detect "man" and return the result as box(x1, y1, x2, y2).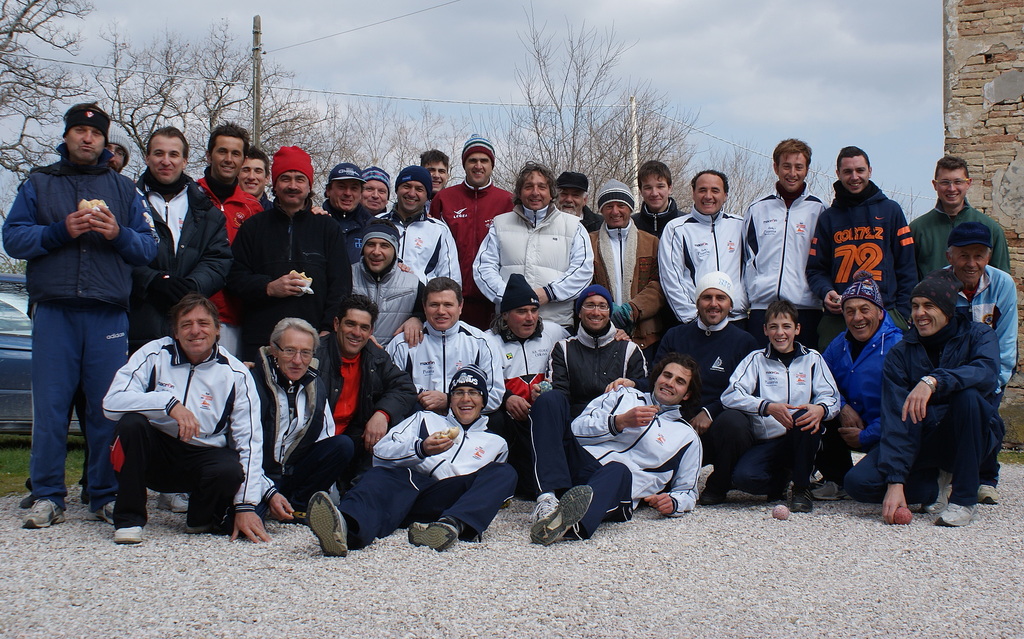
box(904, 162, 1023, 312).
